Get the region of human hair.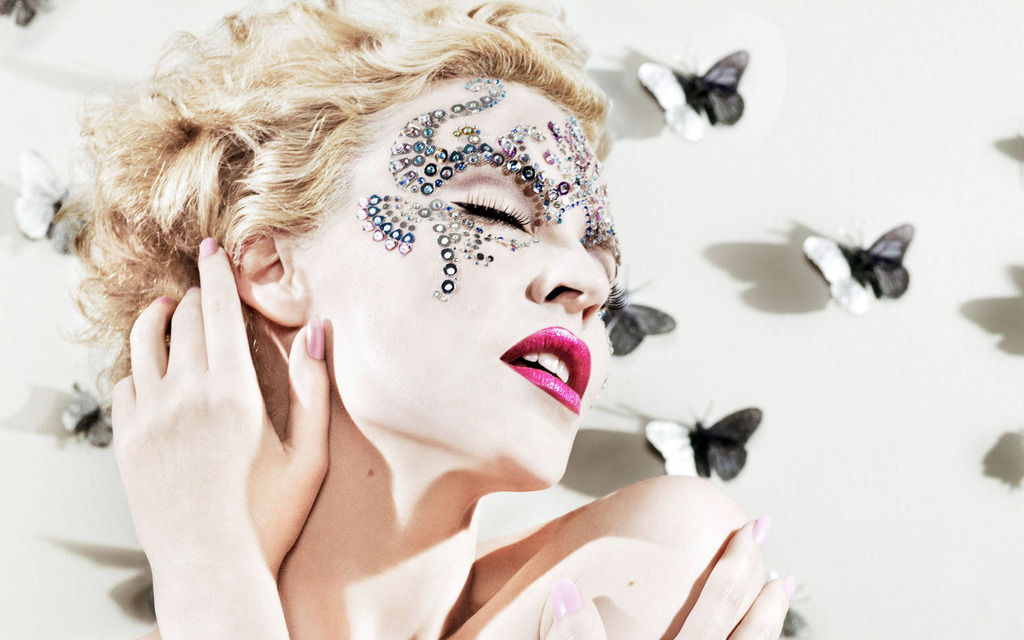
pyautogui.locateOnScreen(78, 4, 628, 376).
